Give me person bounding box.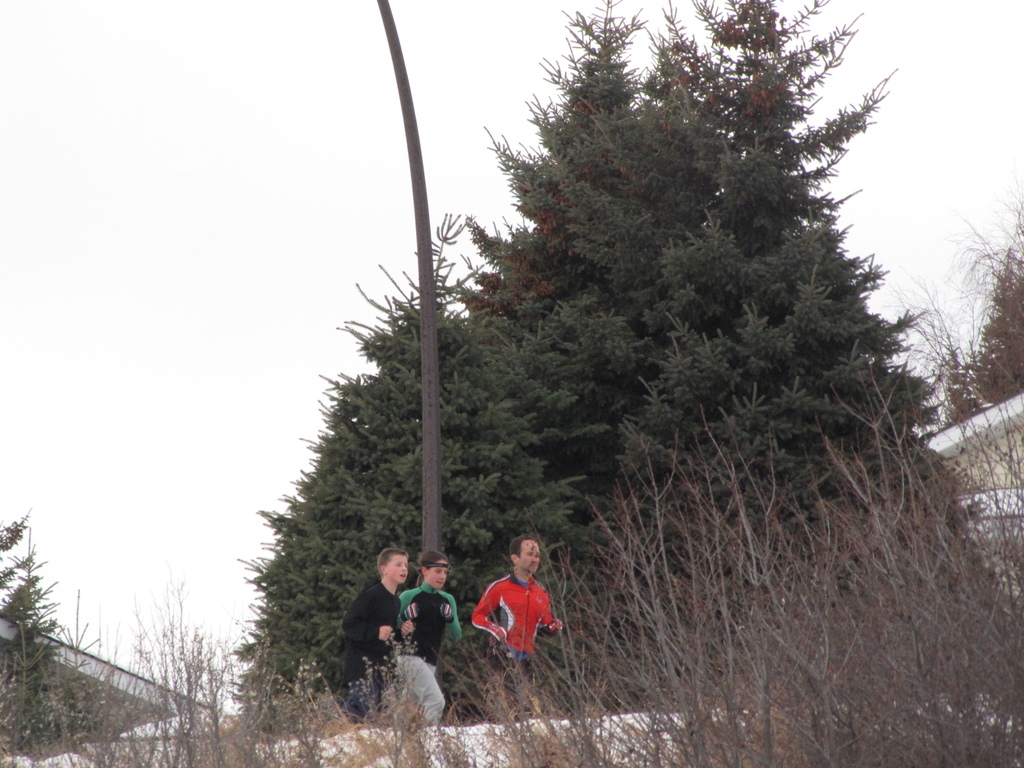
bbox(469, 532, 568, 724).
